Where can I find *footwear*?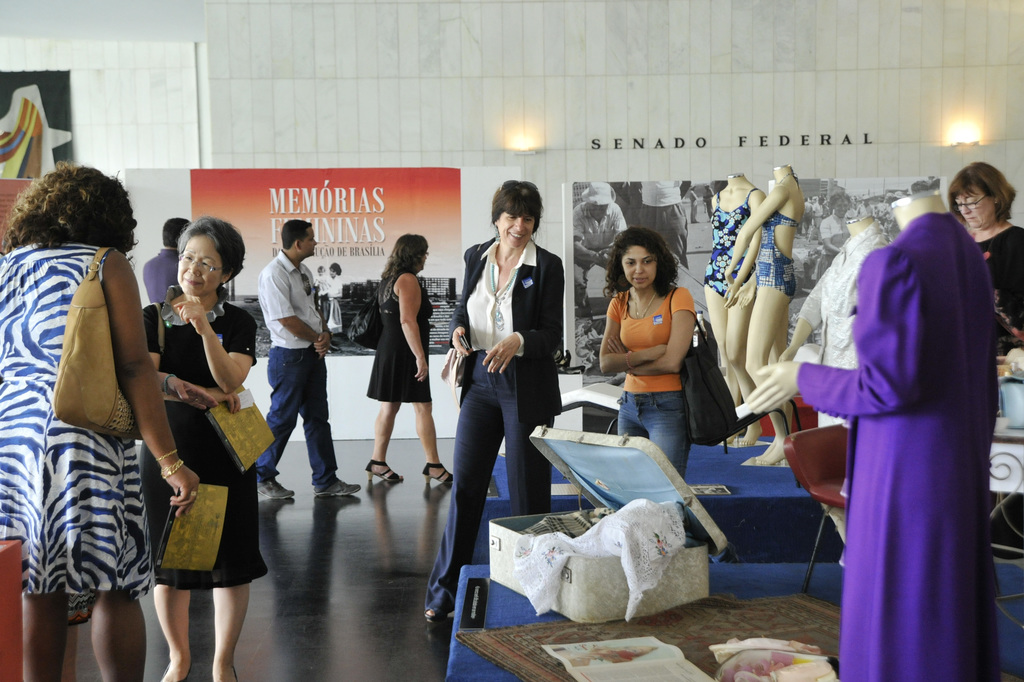
You can find it at left=312, top=475, right=362, bottom=499.
